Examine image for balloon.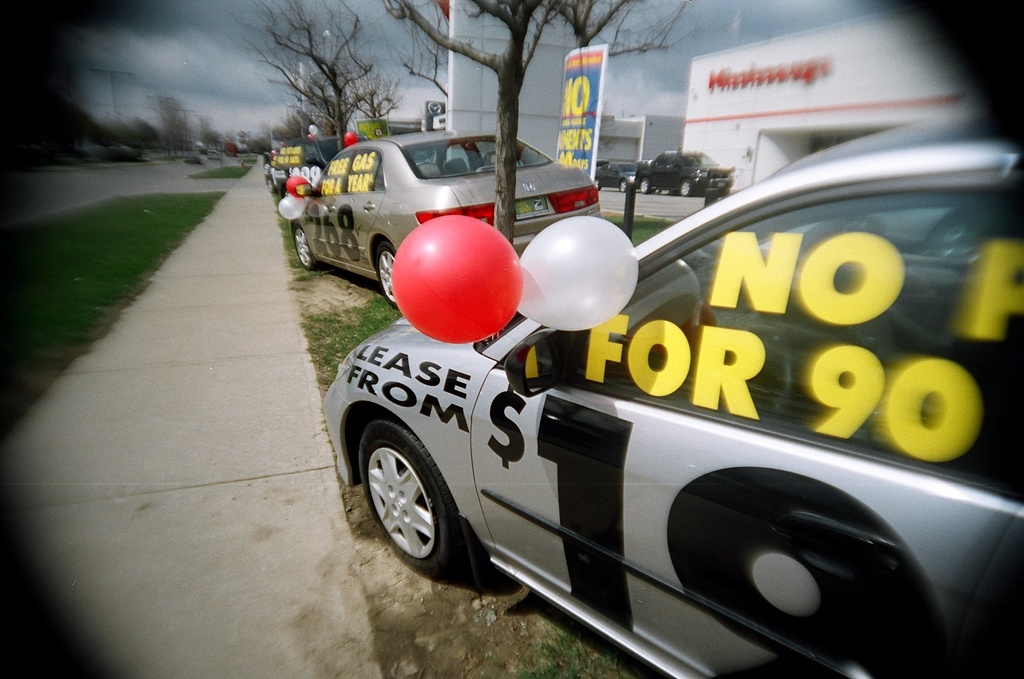
Examination result: [x1=306, y1=123, x2=317, y2=134].
